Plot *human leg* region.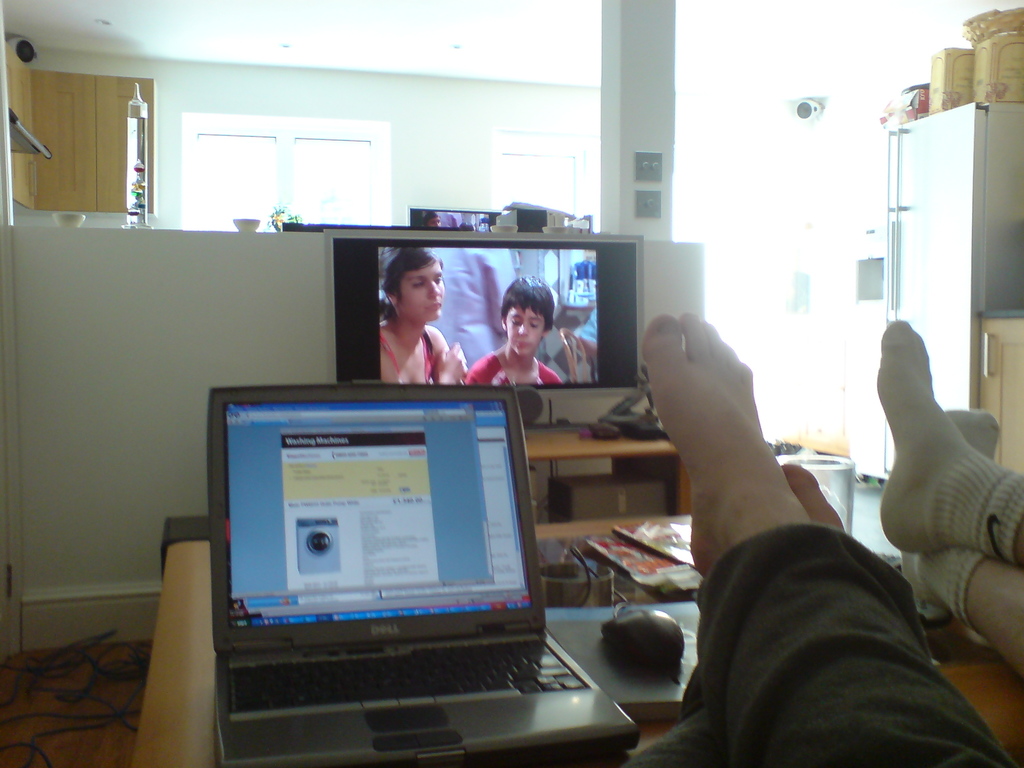
Plotted at BBox(897, 401, 1023, 679).
